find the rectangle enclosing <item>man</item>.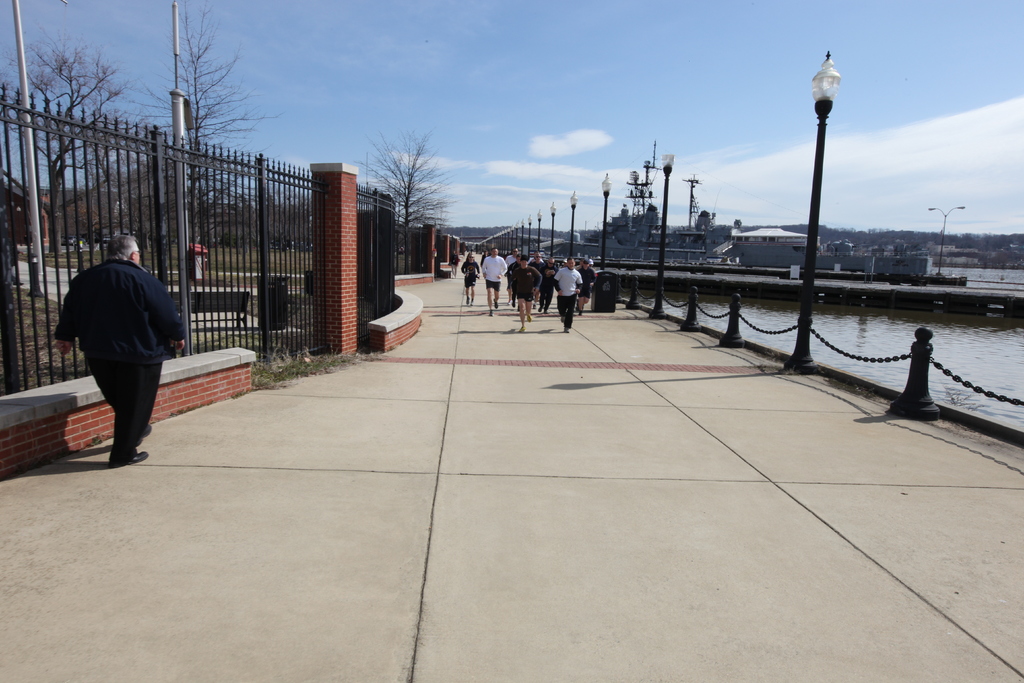
(550,258,584,337).
